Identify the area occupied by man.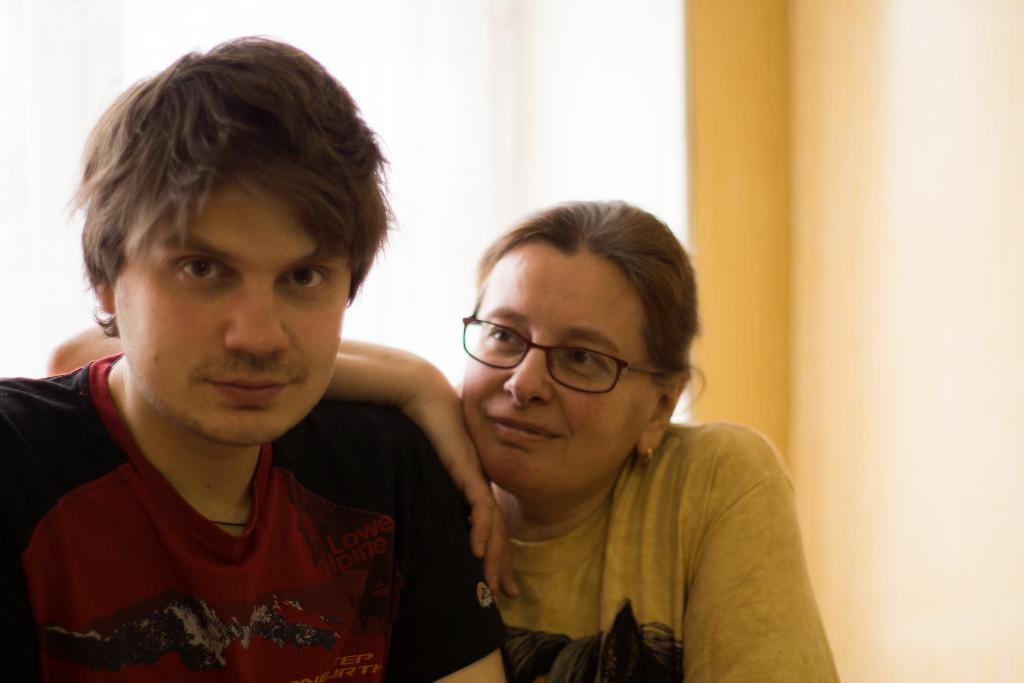
Area: [0,46,543,682].
